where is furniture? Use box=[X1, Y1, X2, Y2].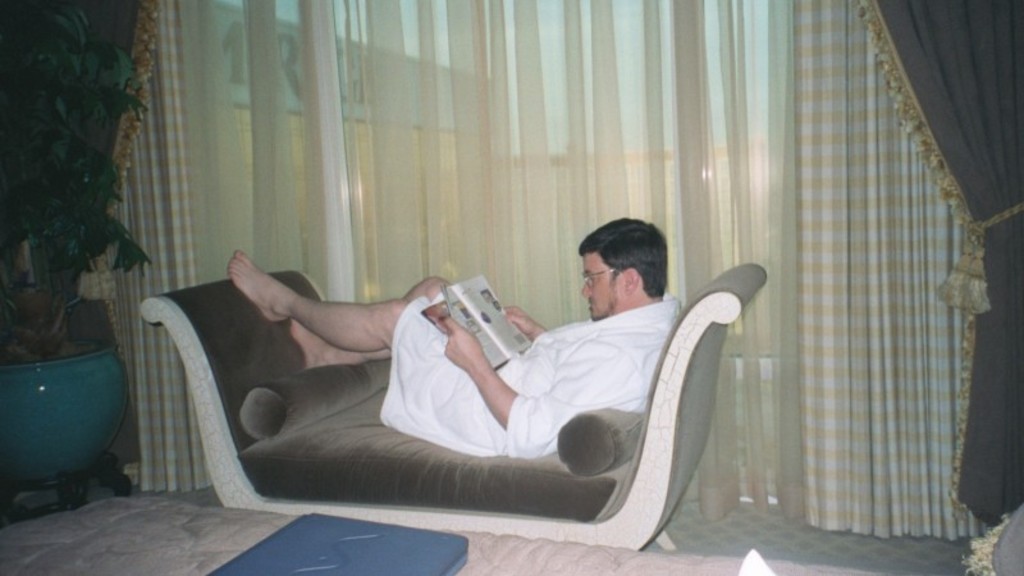
box=[142, 261, 771, 550].
